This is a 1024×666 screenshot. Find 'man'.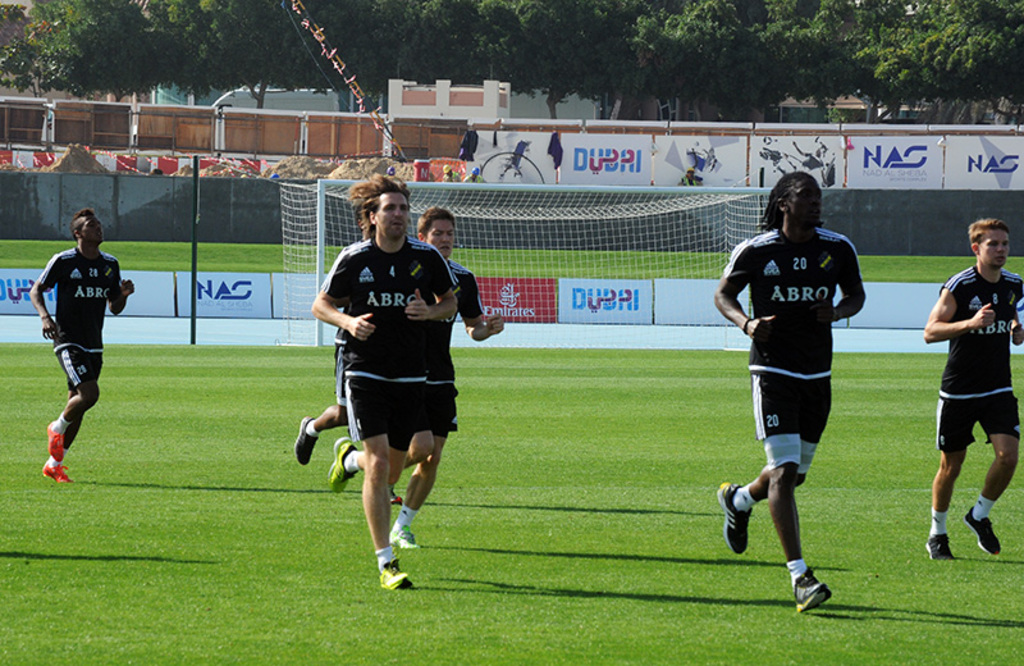
Bounding box: [left=910, top=236, right=1015, bottom=562].
